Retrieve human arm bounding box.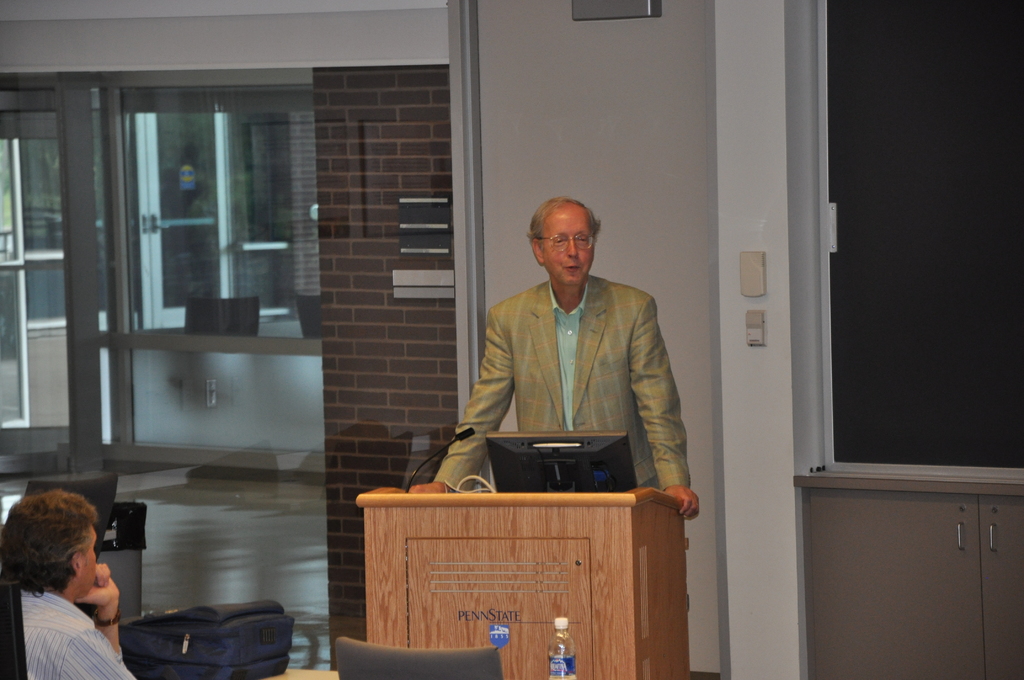
Bounding box: l=628, t=295, r=702, b=517.
